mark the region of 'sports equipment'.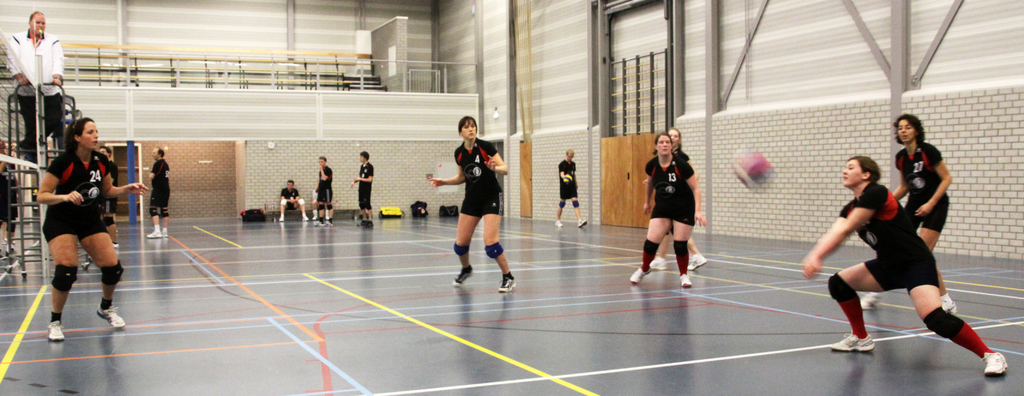
Region: box=[452, 267, 472, 288].
